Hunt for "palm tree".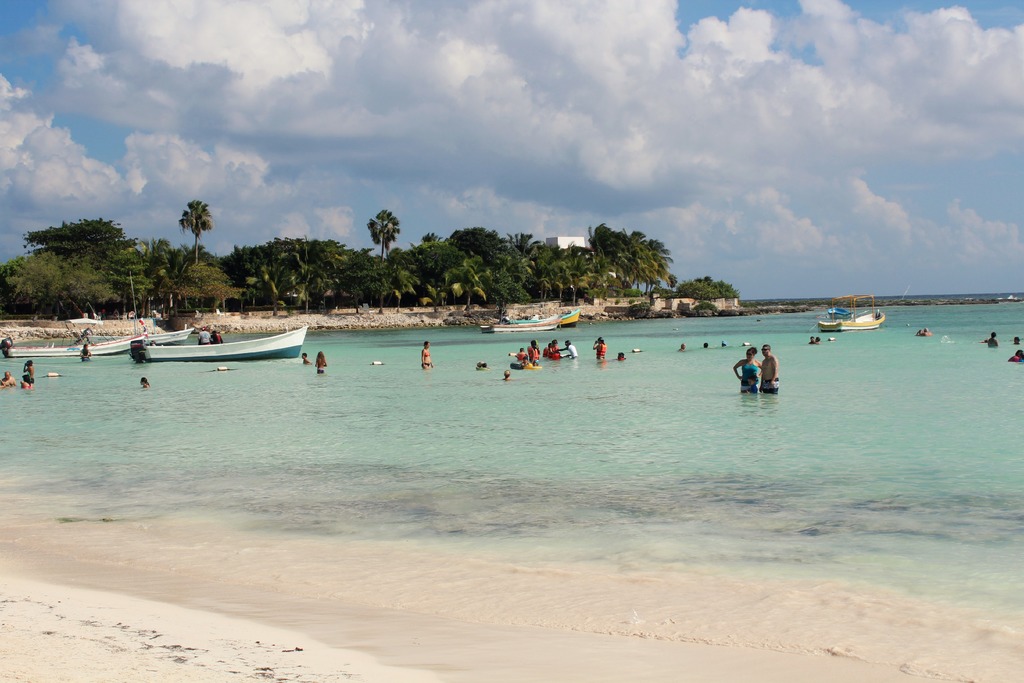
Hunted down at (175, 199, 209, 259).
